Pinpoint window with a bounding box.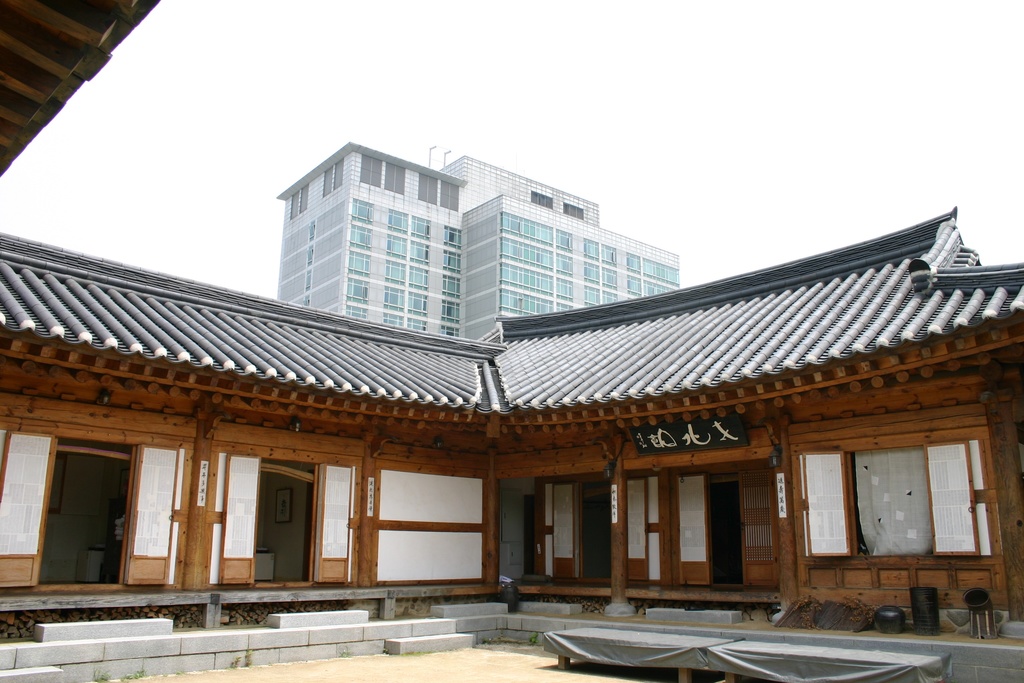
351:197:375:225.
